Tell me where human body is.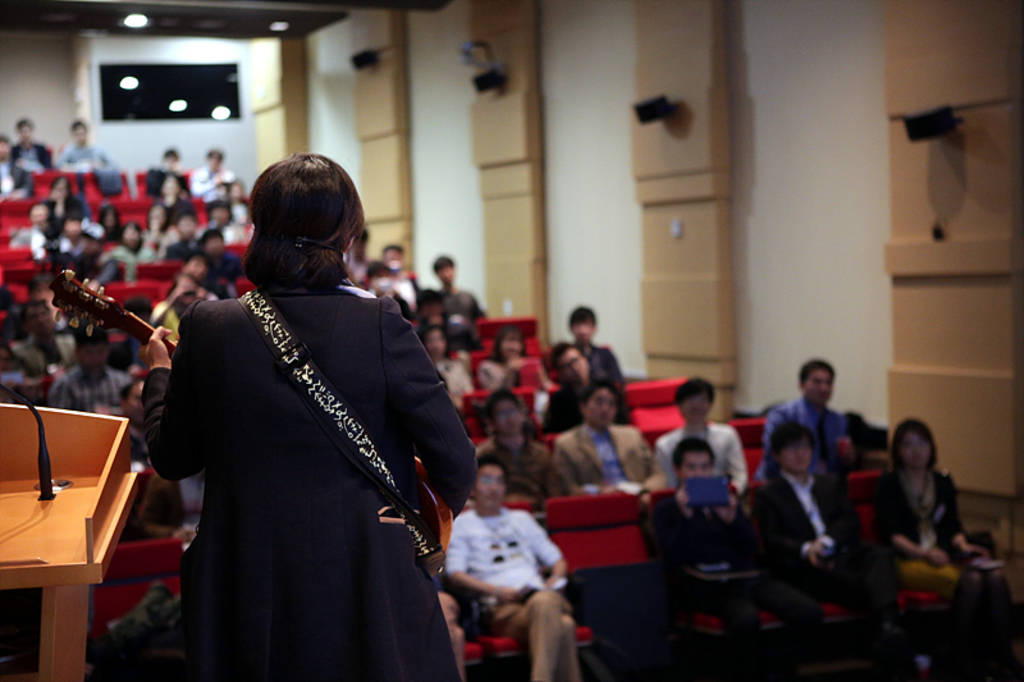
human body is at 763 358 851 467.
